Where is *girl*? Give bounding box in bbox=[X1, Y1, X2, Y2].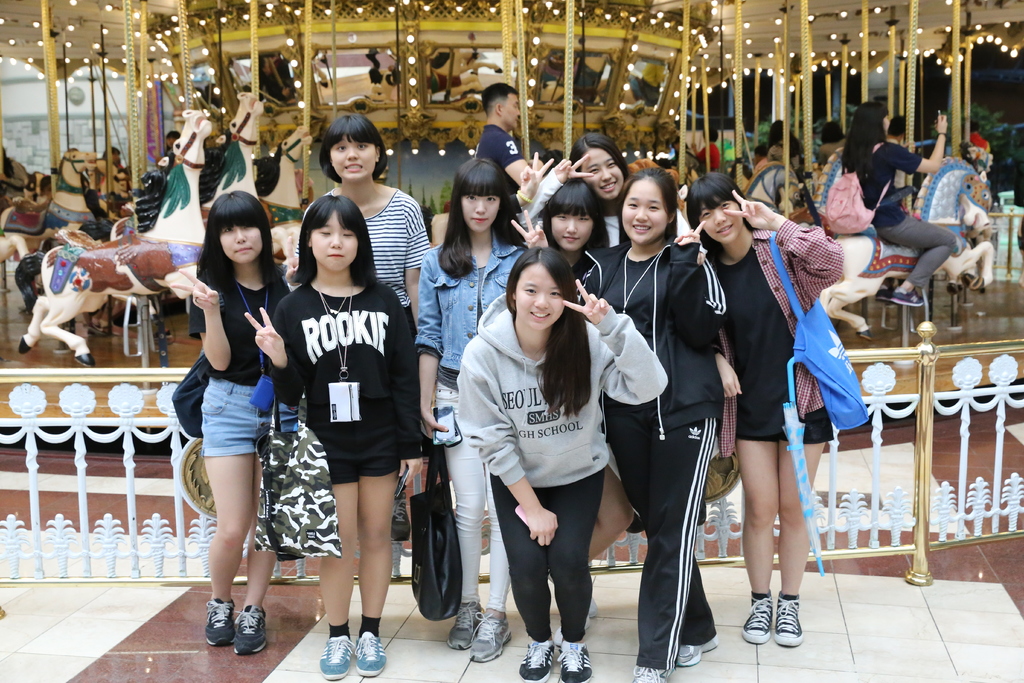
bbox=[154, 172, 298, 648].
